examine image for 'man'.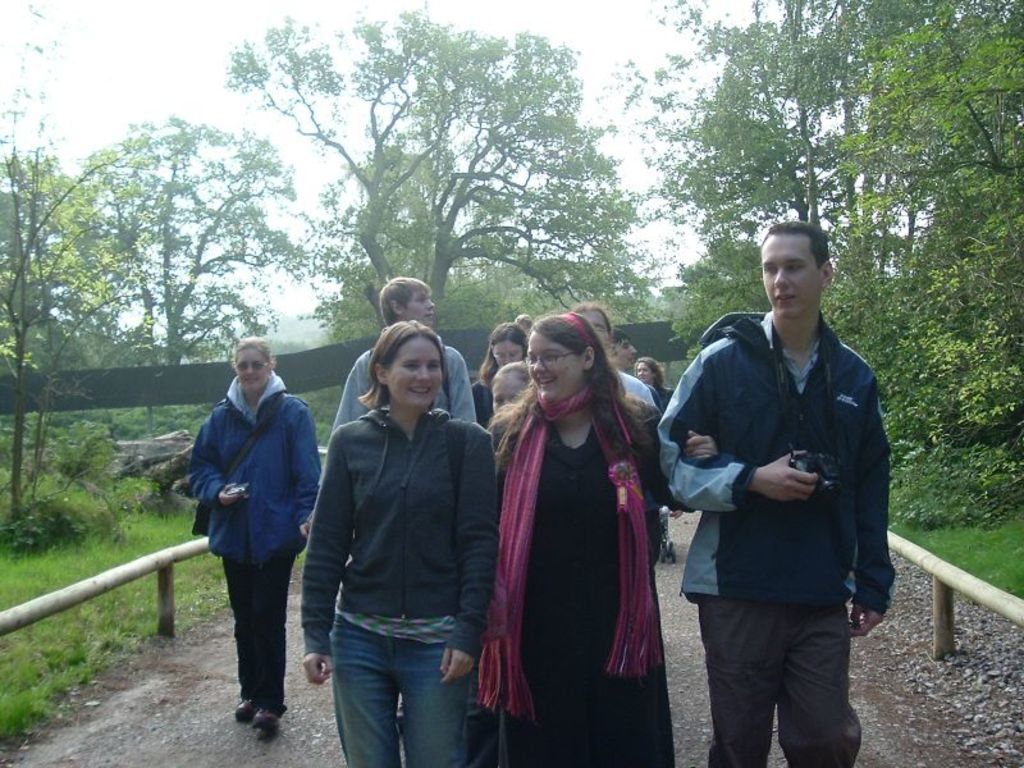
Examination result: x1=654 y1=219 x2=900 y2=767.
